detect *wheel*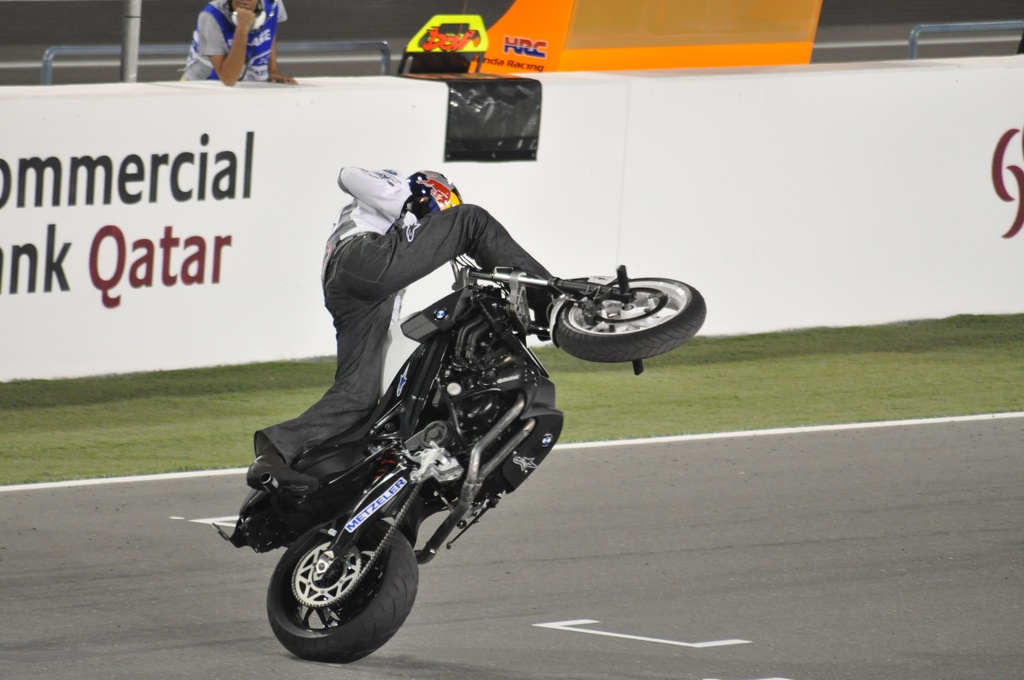
(547,273,708,366)
